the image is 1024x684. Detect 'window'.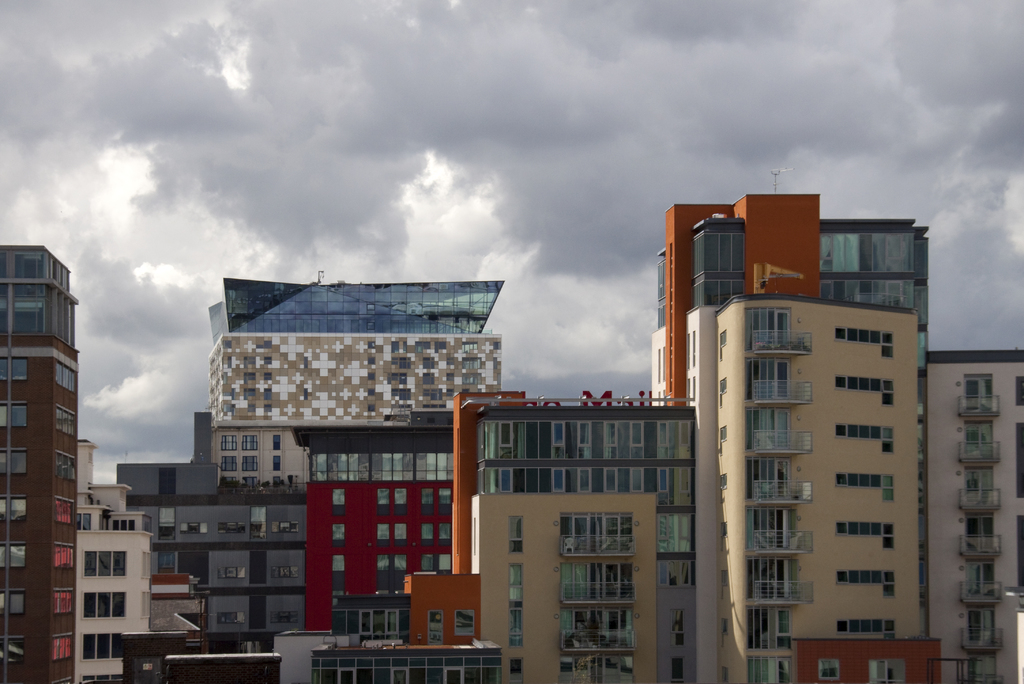
Detection: select_region(394, 484, 406, 505).
